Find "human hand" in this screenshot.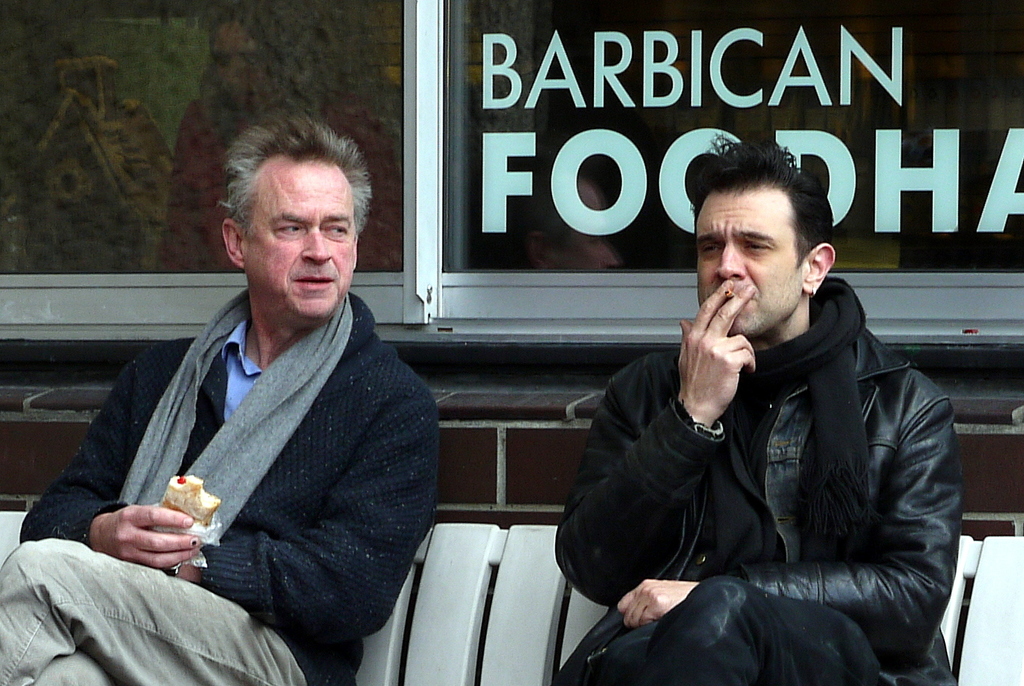
The bounding box for "human hand" is detection(619, 579, 699, 627).
